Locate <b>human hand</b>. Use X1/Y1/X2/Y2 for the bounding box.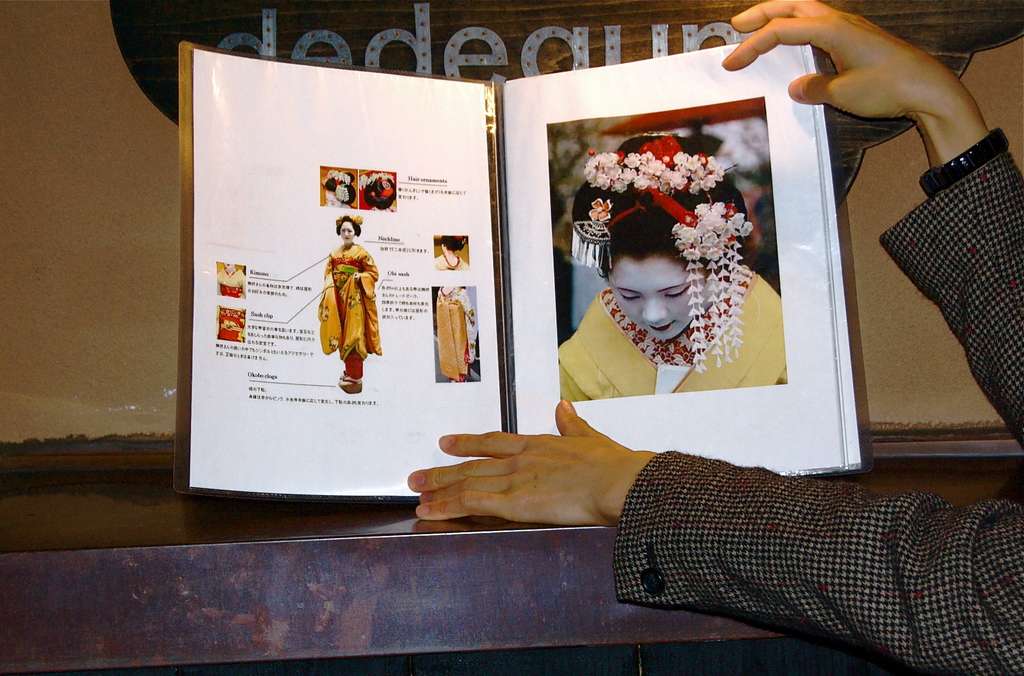
404/393/639/524.
